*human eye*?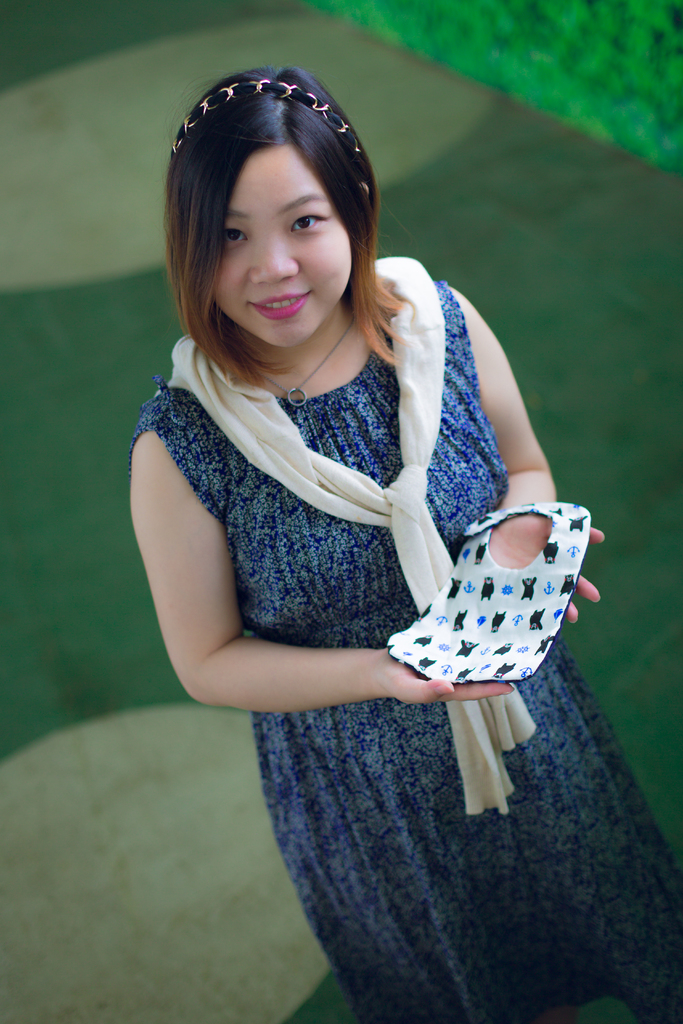
locate(226, 225, 250, 259)
